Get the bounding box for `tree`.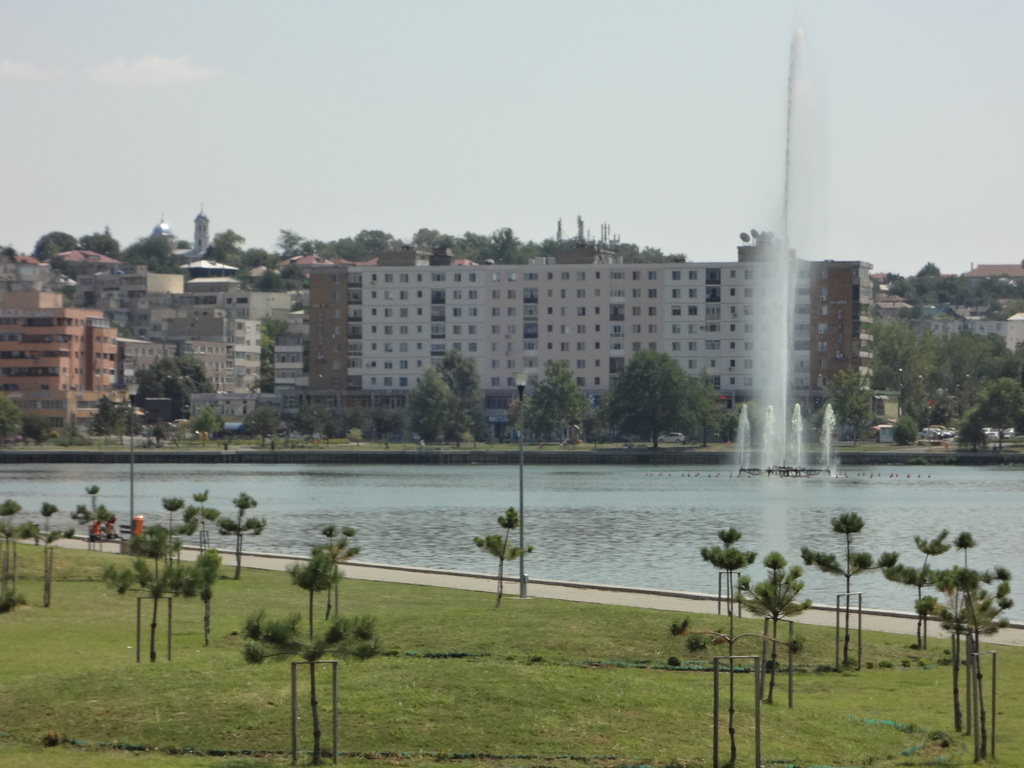
left=36, top=221, right=75, bottom=258.
